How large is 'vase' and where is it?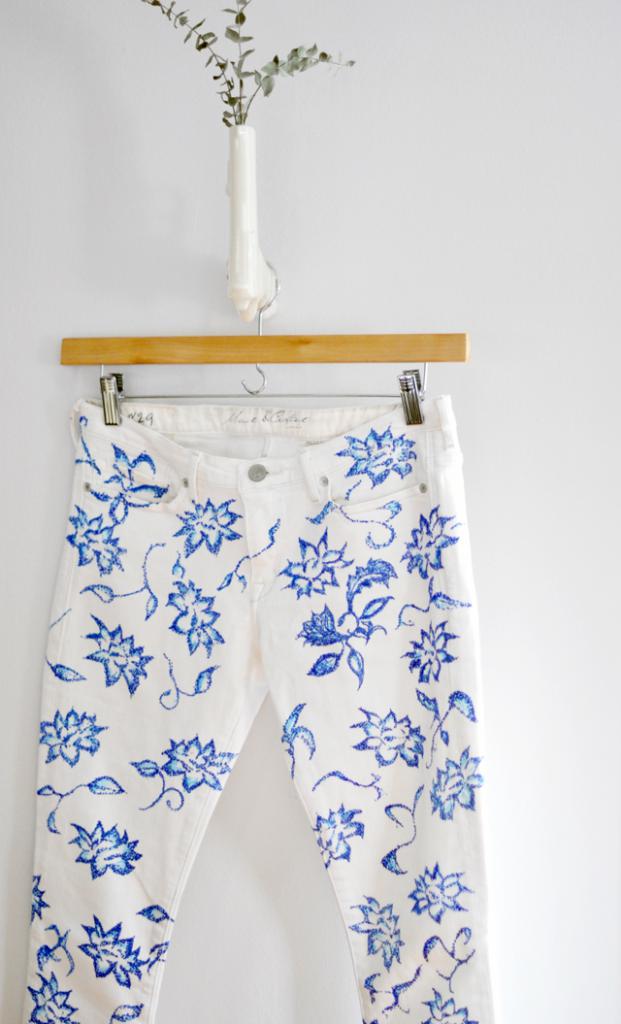
Bounding box: bbox=(214, 119, 275, 321).
